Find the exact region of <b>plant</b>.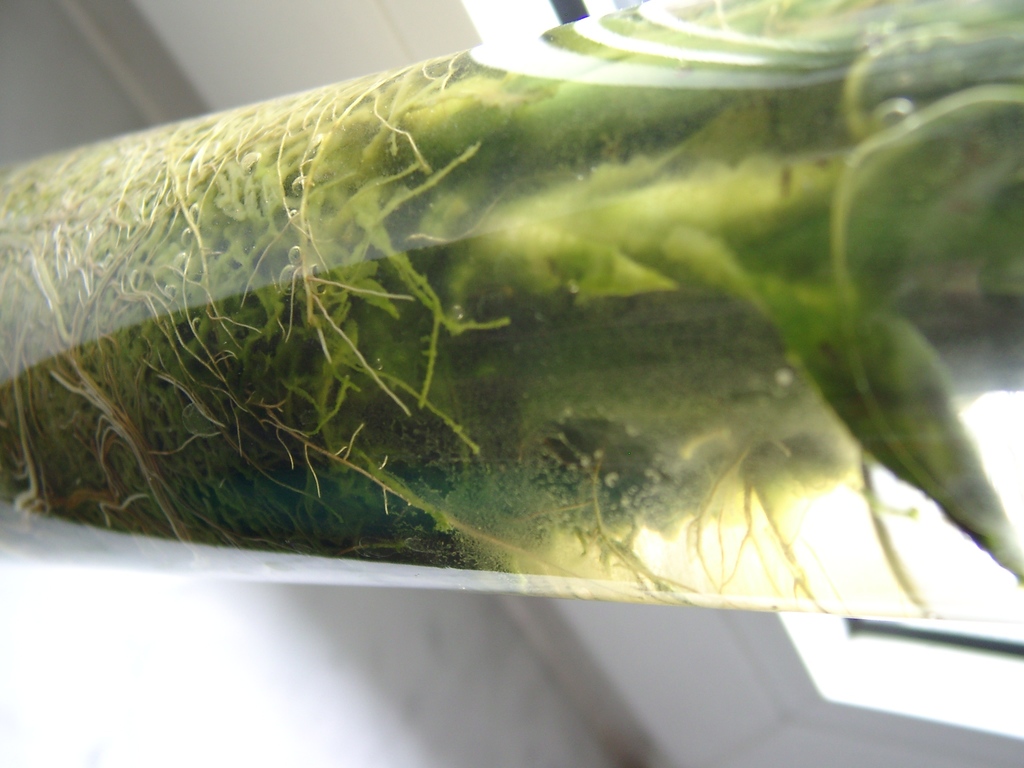
Exact region: crop(0, 21, 1023, 649).
